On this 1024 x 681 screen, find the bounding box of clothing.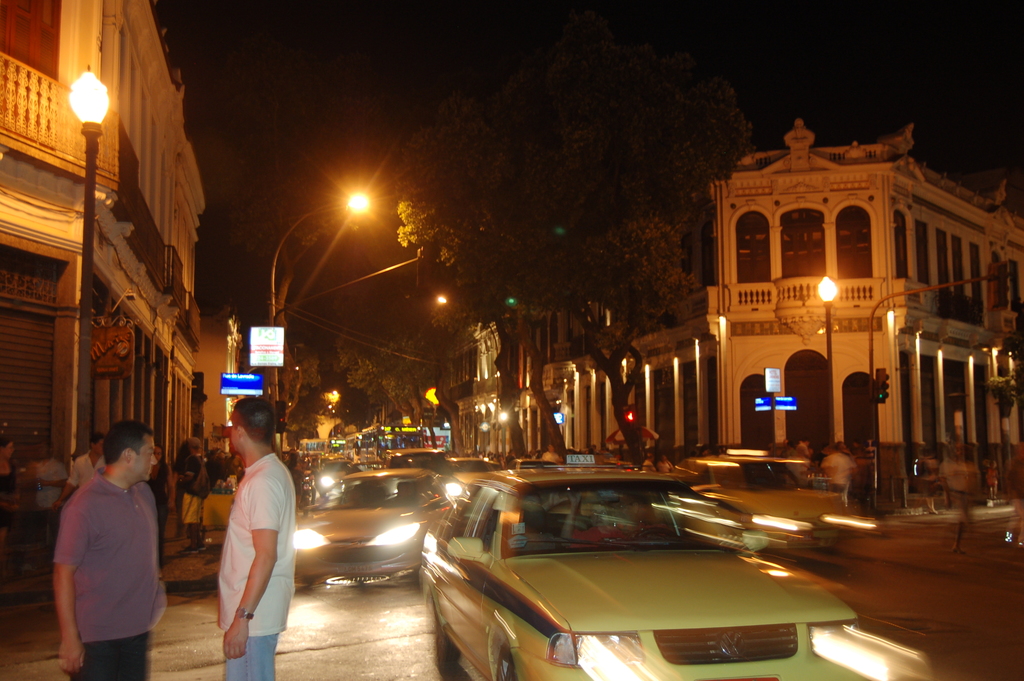
Bounding box: 43, 454, 150, 680.
